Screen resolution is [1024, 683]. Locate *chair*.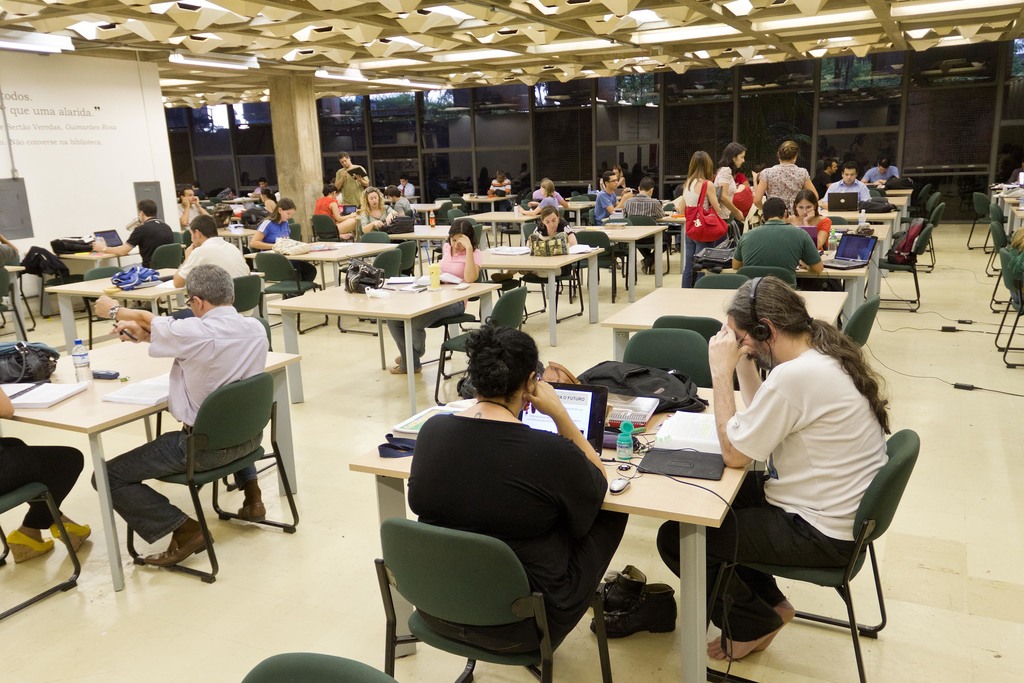
{"left": 627, "top": 211, "right": 671, "bottom": 281}.
